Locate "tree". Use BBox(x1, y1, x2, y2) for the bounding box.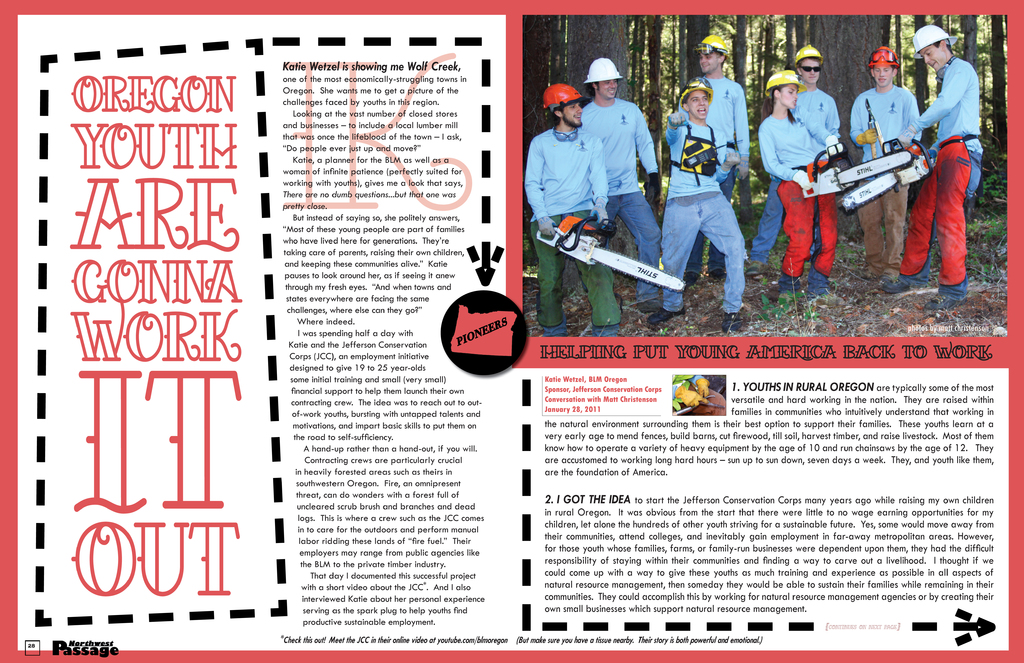
BBox(573, 13, 641, 103).
